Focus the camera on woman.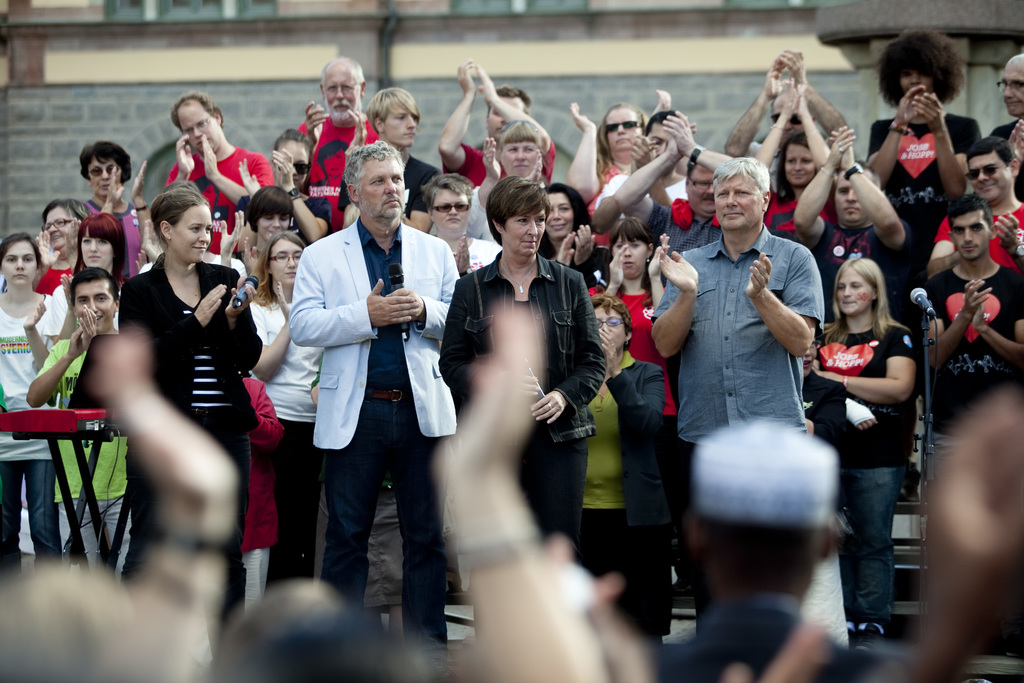
Focus region: region(0, 229, 69, 580).
